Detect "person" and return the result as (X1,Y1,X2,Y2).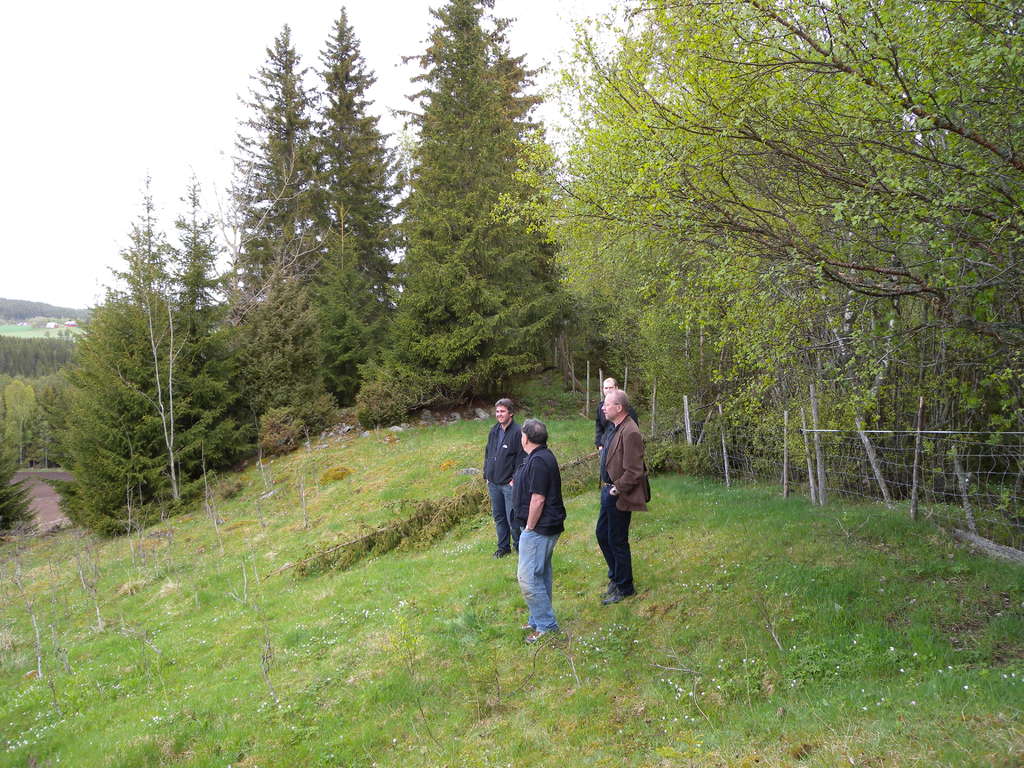
(513,417,567,641).
